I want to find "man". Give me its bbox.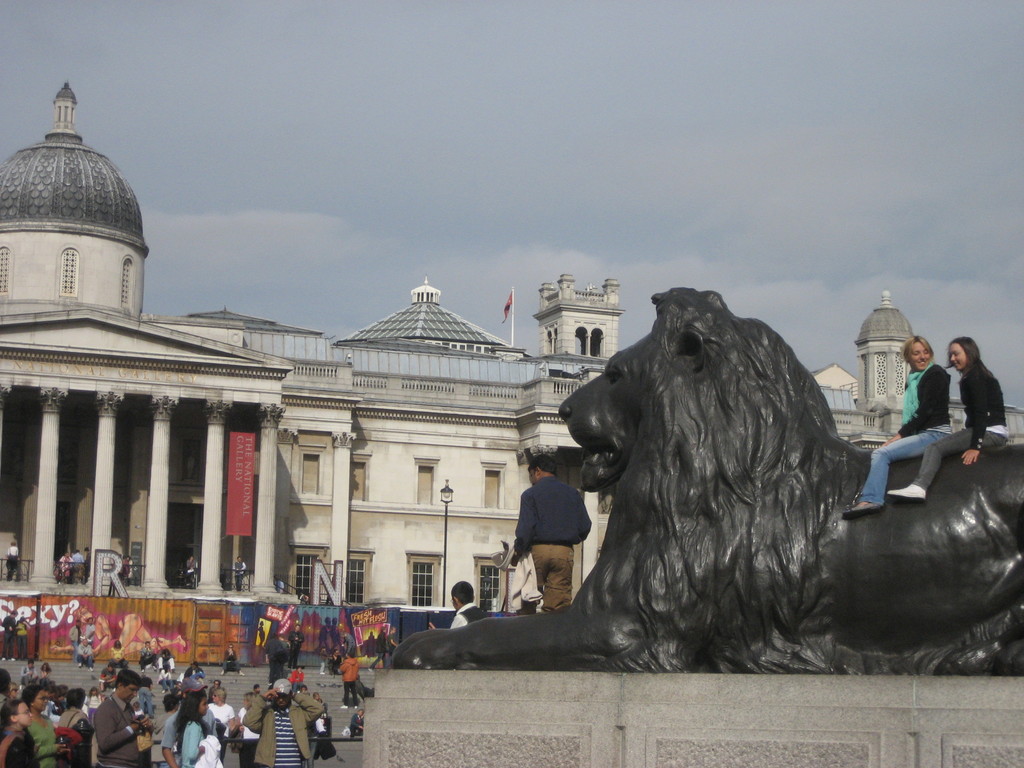
119/556/131/585.
